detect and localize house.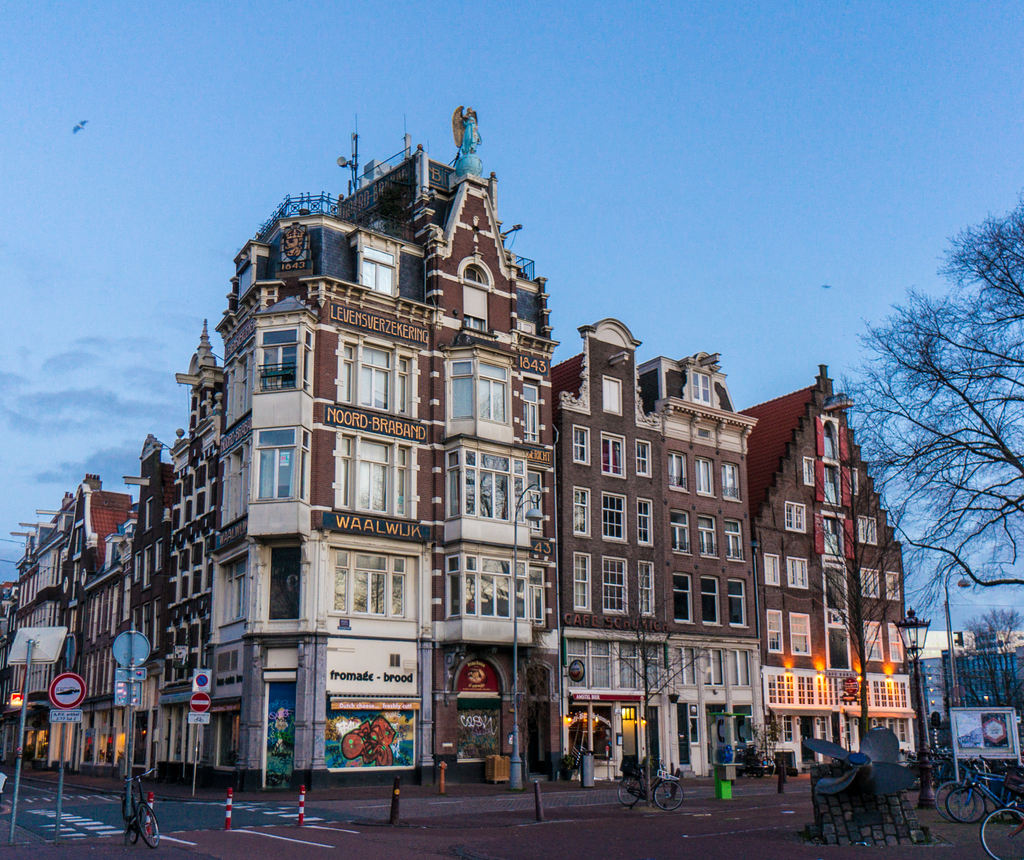
Localized at 4 465 134 772.
